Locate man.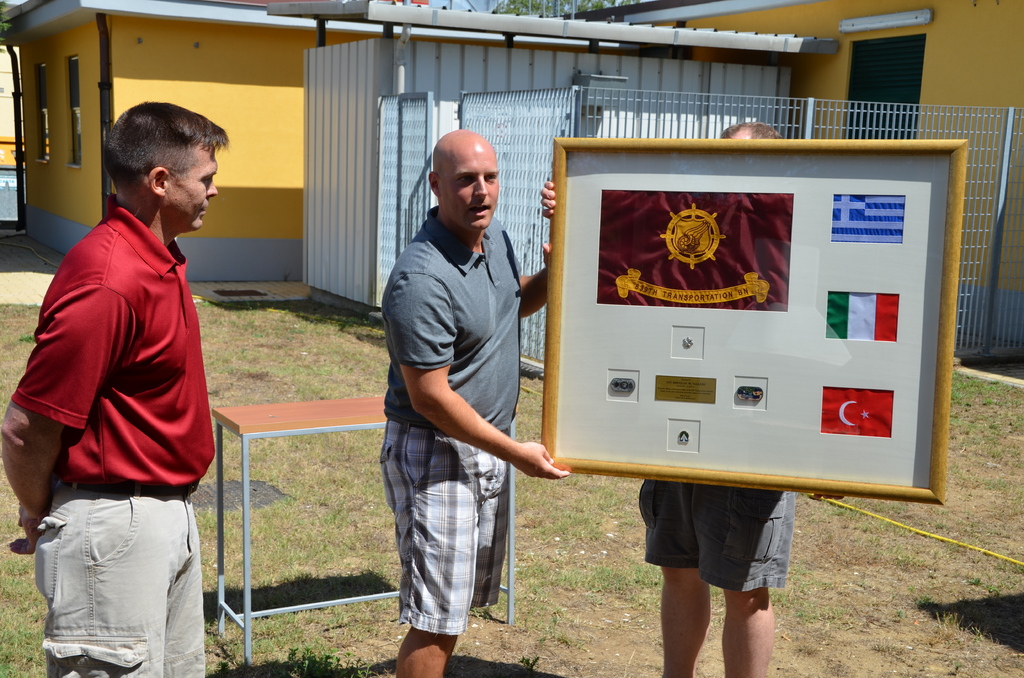
Bounding box: pyautogui.locateOnScreen(378, 126, 566, 677).
